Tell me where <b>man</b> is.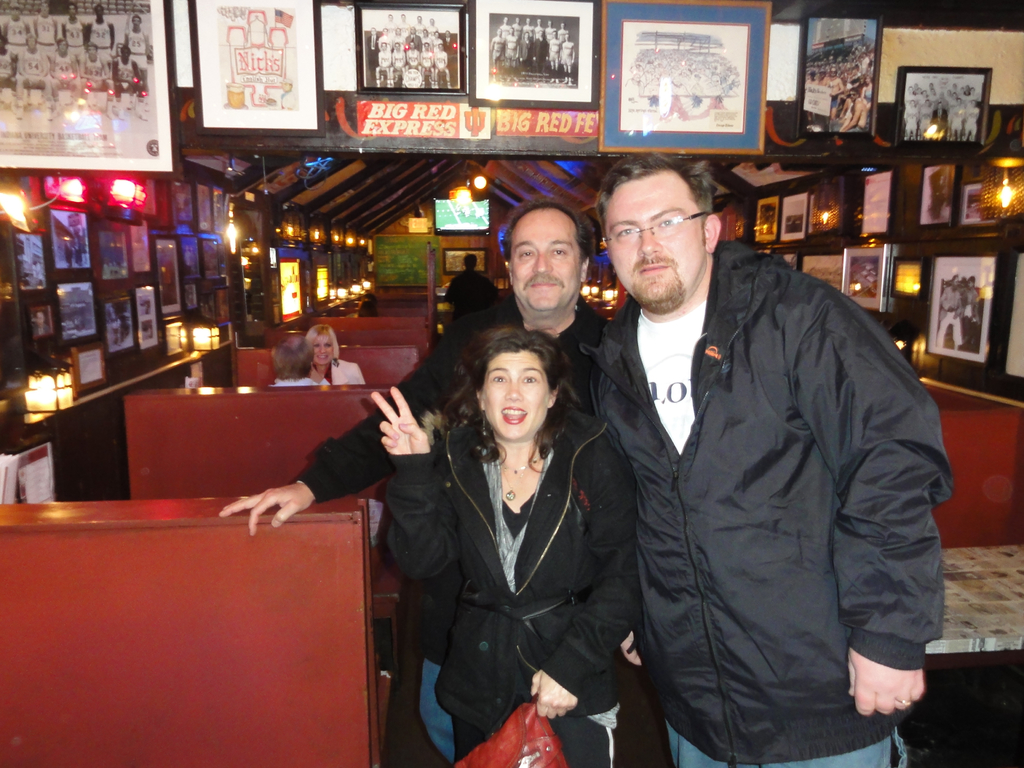
<b>man</b> is at (81,40,115,120).
